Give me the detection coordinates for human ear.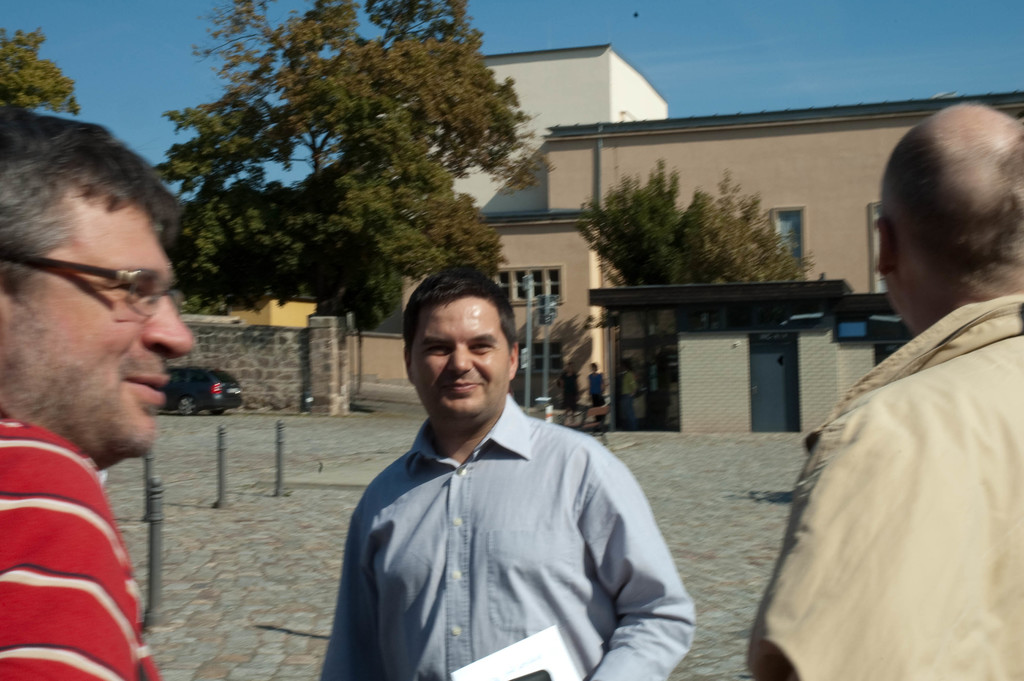
pyautogui.locateOnScreen(507, 343, 520, 379).
